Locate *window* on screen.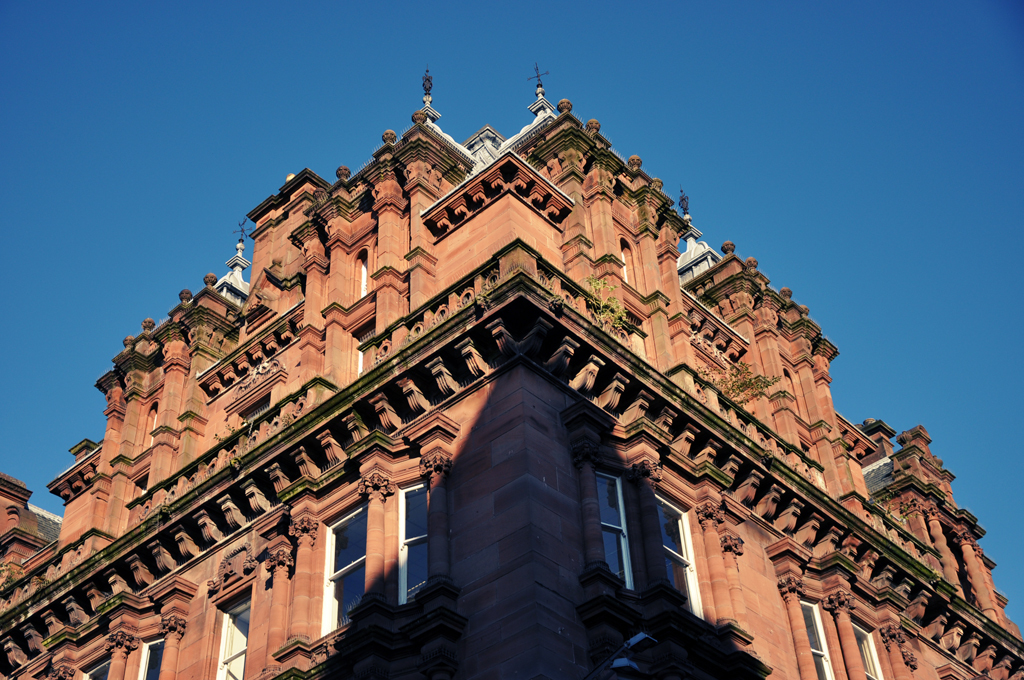
On screen at <region>397, 472, 430, 605</region>.
